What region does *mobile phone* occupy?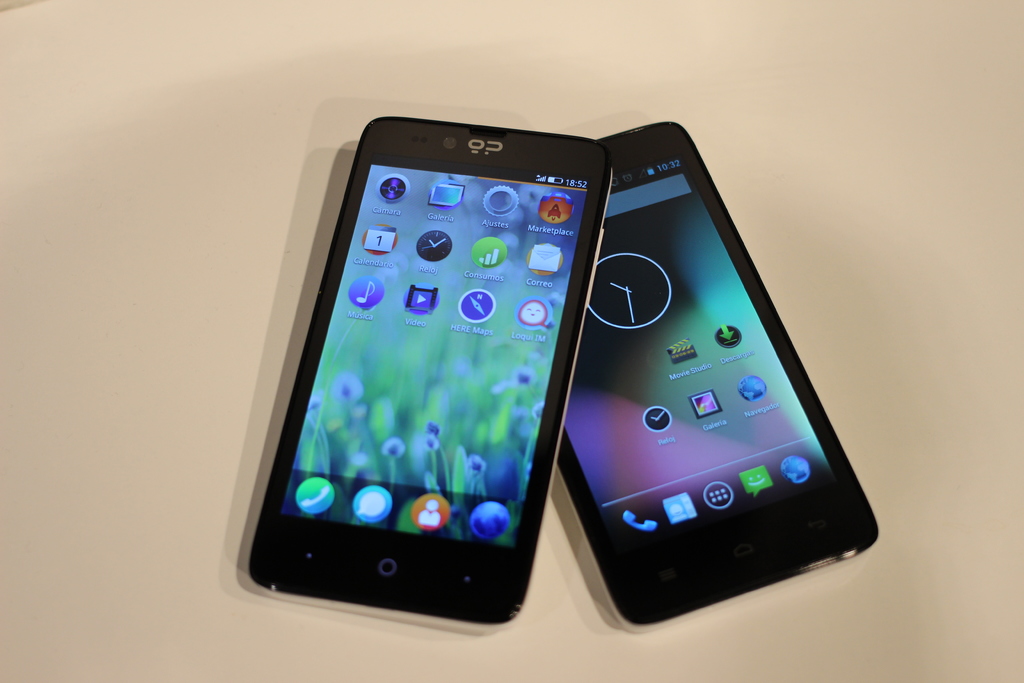
{"left": 542, "top": 124, "right": 879, "bottom": 620}.
